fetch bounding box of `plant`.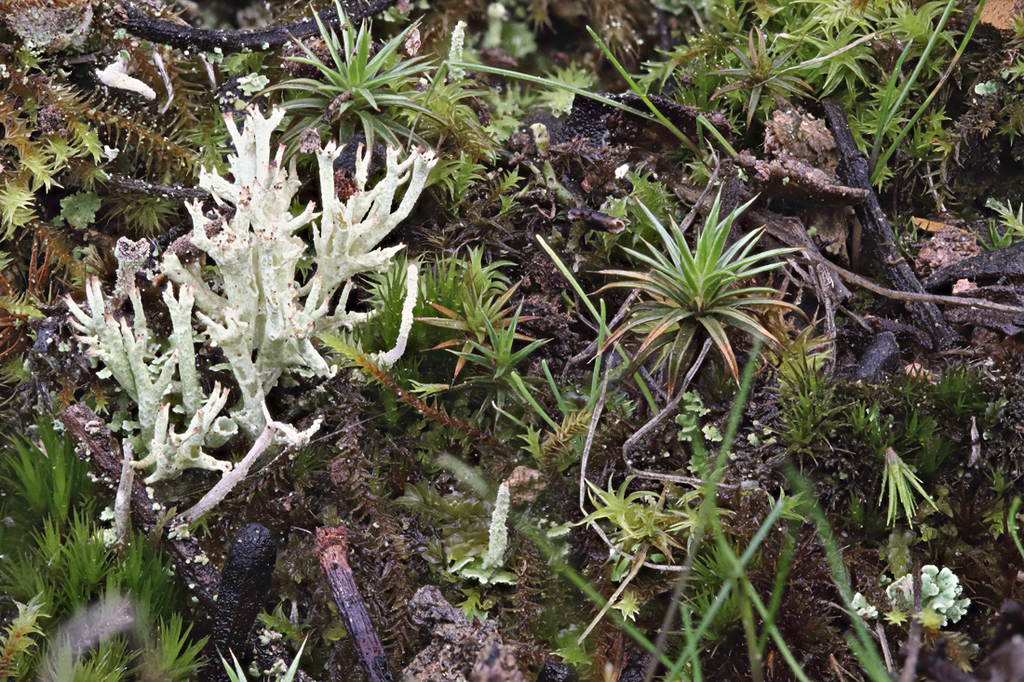
Bbox: (left=842, top=560, right=967, bottom=623).
